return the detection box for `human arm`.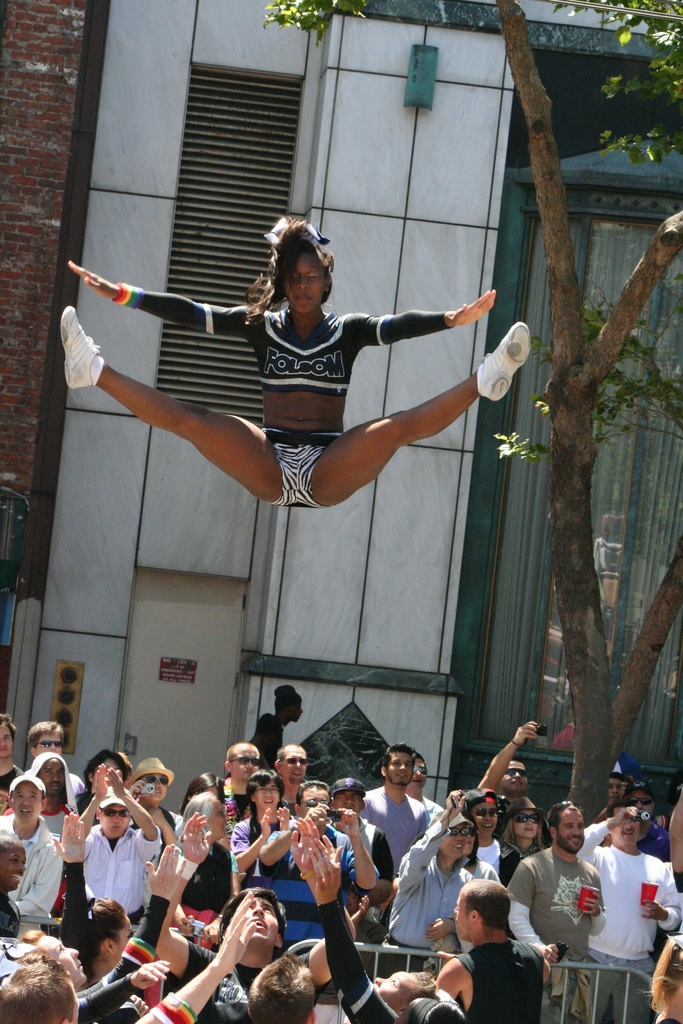
506,875,561,975.
